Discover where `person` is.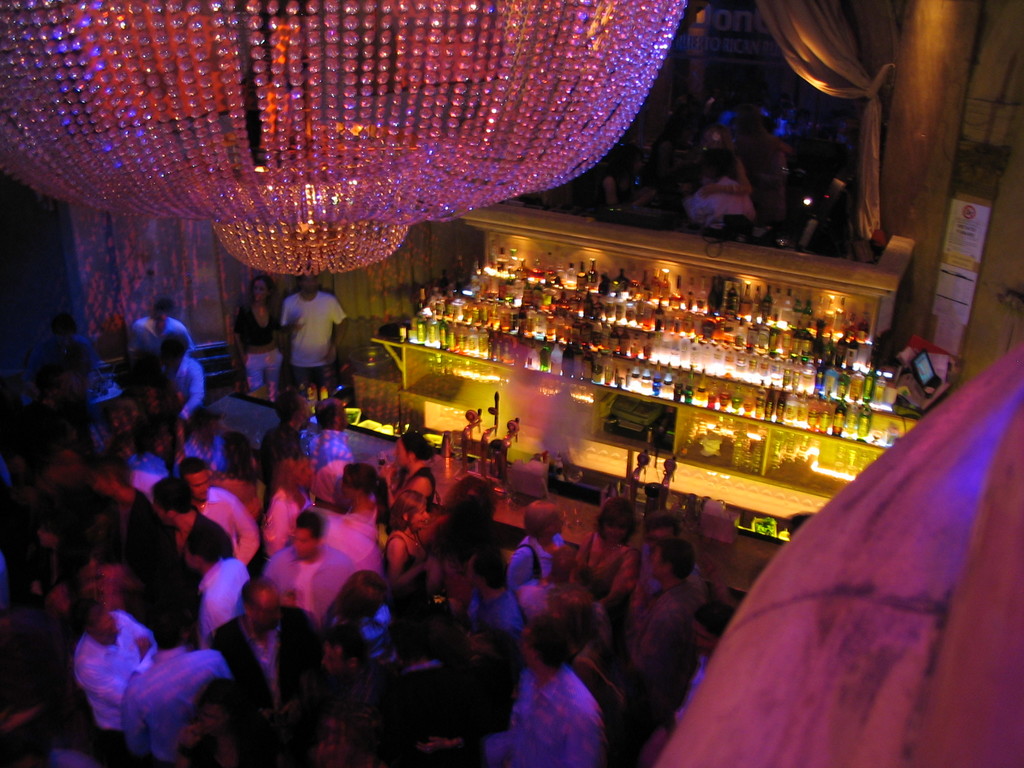
Discovered at <region>179, 405, 229, 468</region>.
